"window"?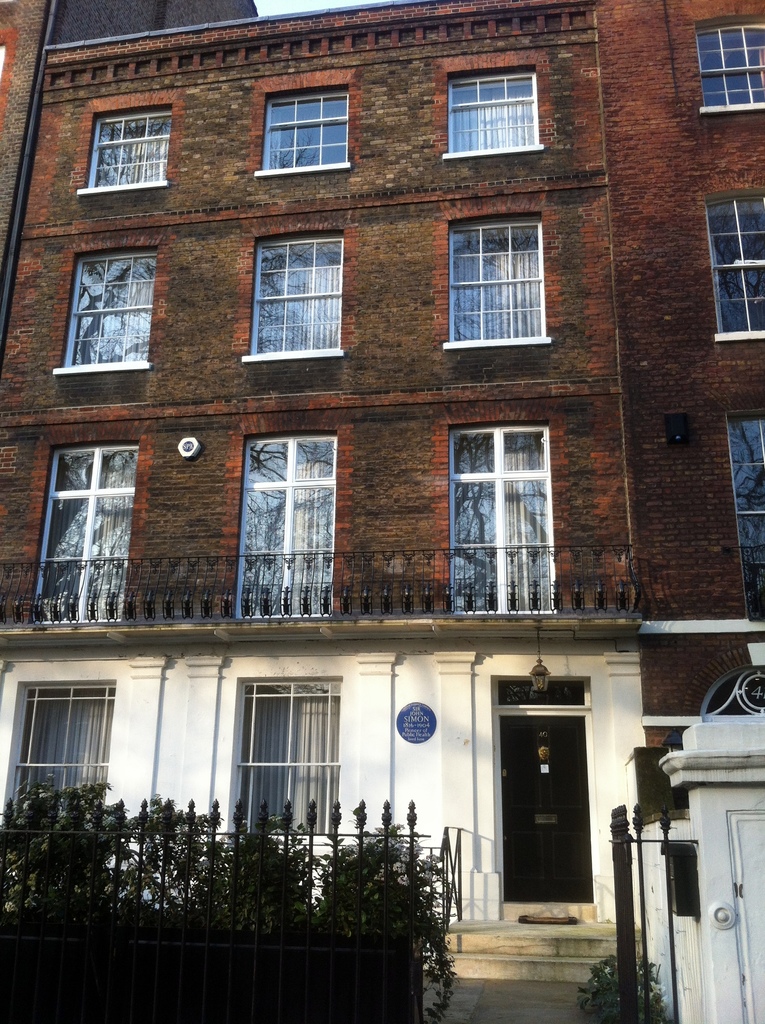
left=234, top=221, right=353, bottom=367
